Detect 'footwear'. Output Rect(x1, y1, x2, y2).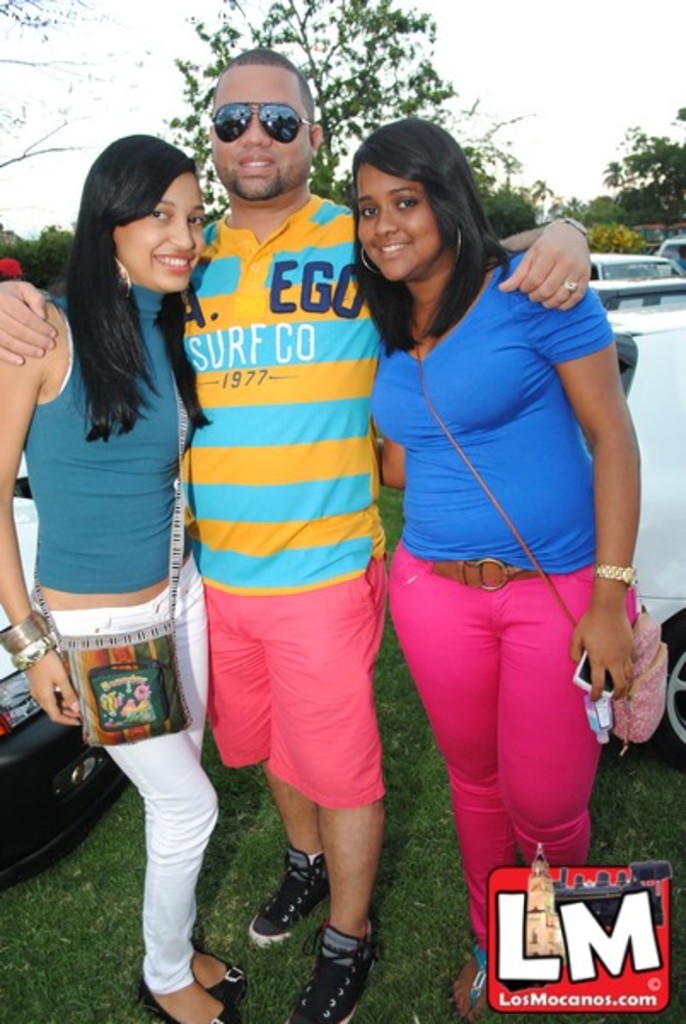
Rect(300, 925, 381, 1012).
